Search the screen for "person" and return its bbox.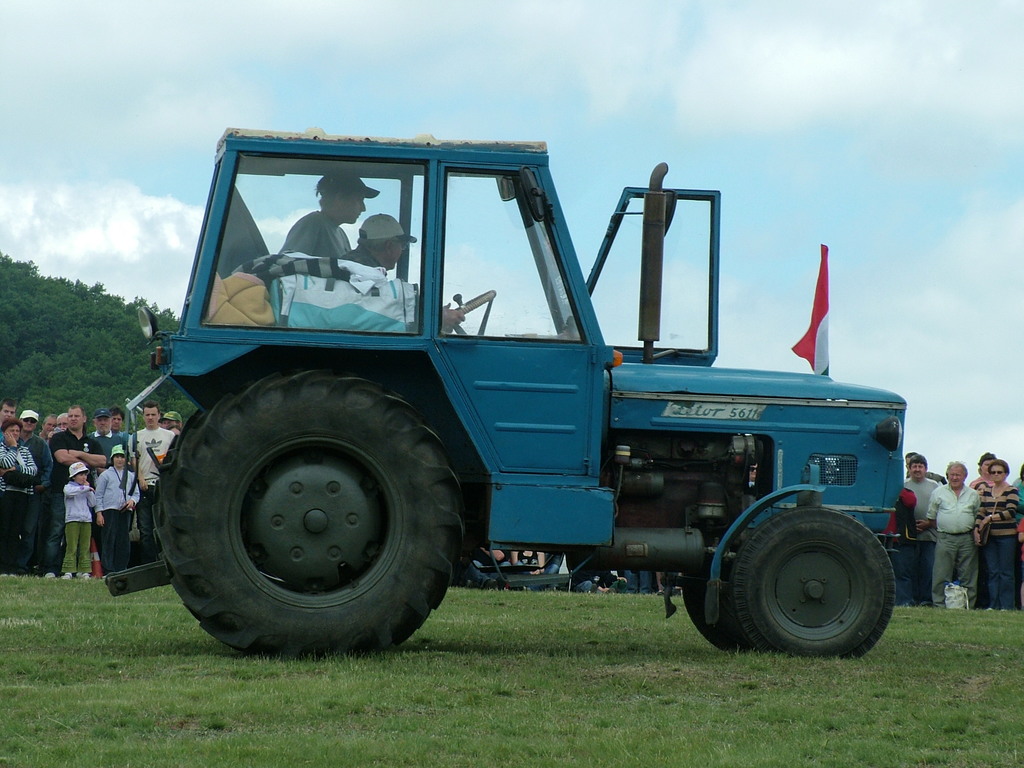
Found: detection(351, 214, 470, 331).
